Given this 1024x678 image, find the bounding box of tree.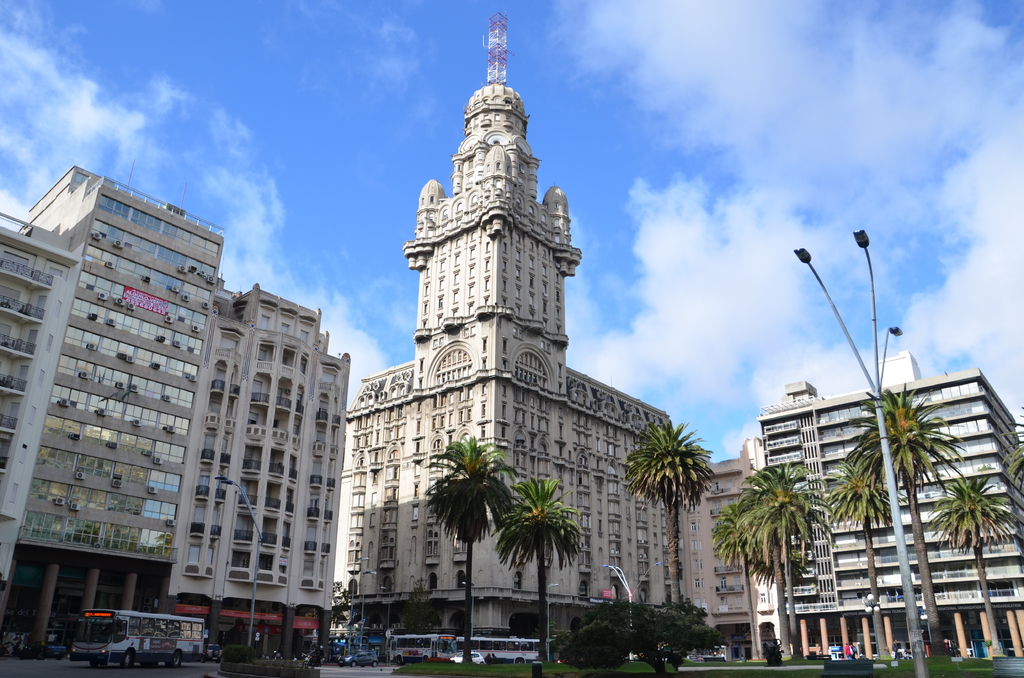
locate(712, 502, 762, 658).
